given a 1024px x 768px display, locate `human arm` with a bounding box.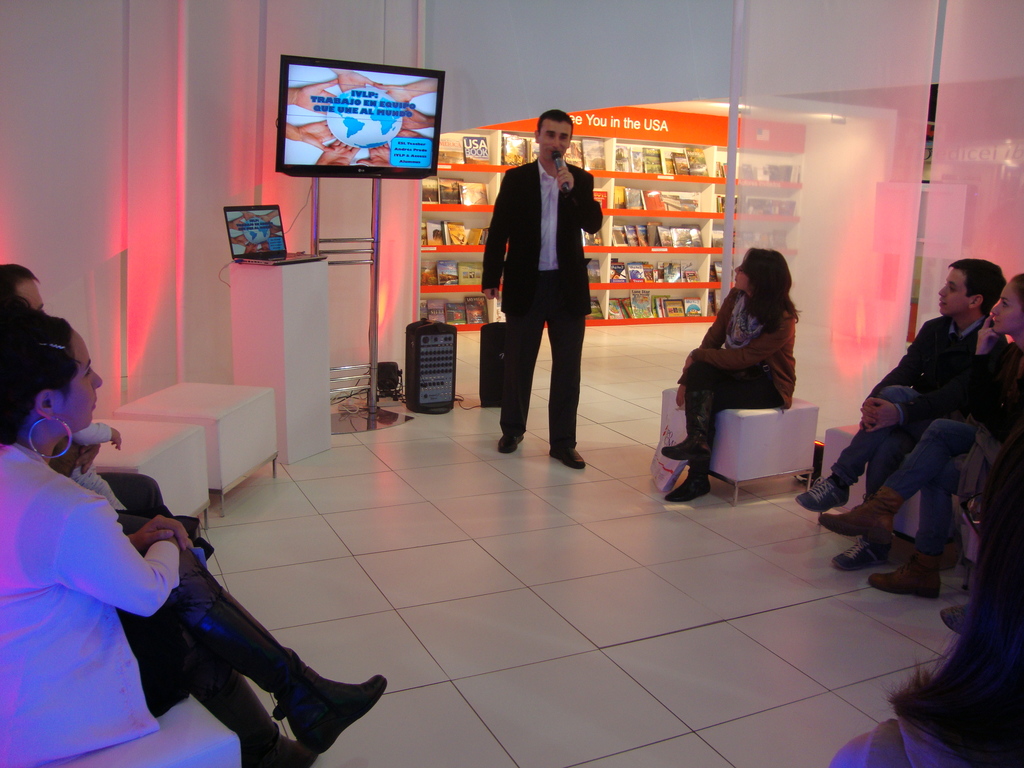
Located: crop(853, 324, 929, 436).
